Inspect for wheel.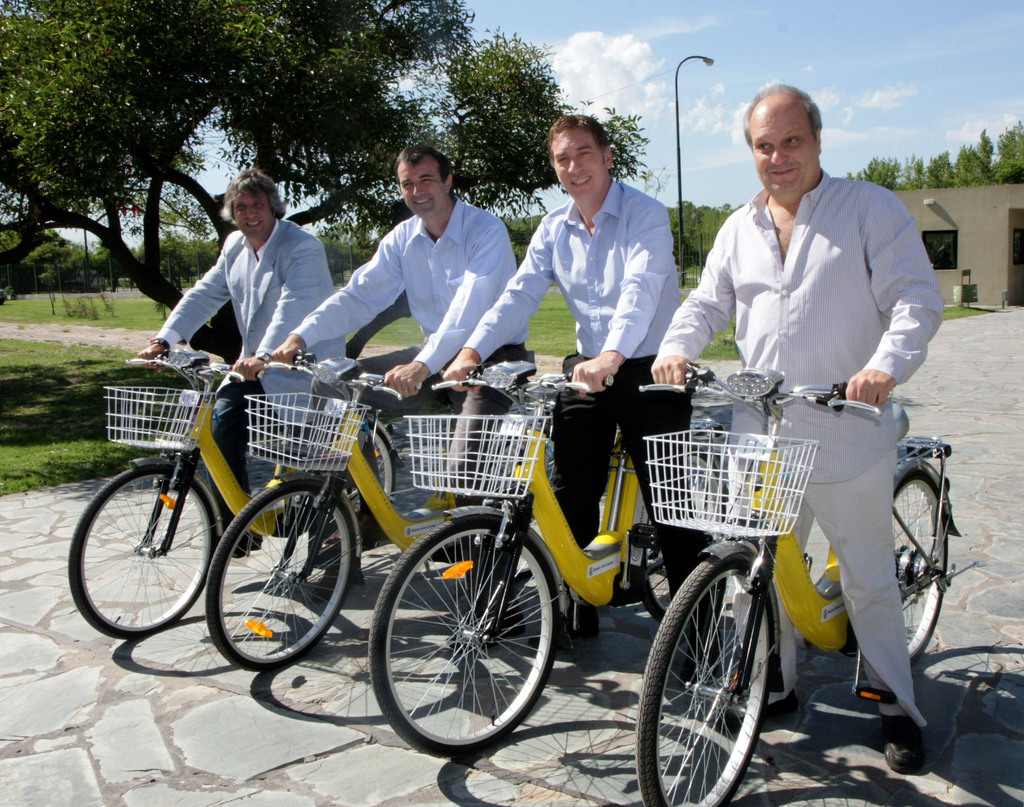
Inspection: l=386, t=525, r=554, b=752.
